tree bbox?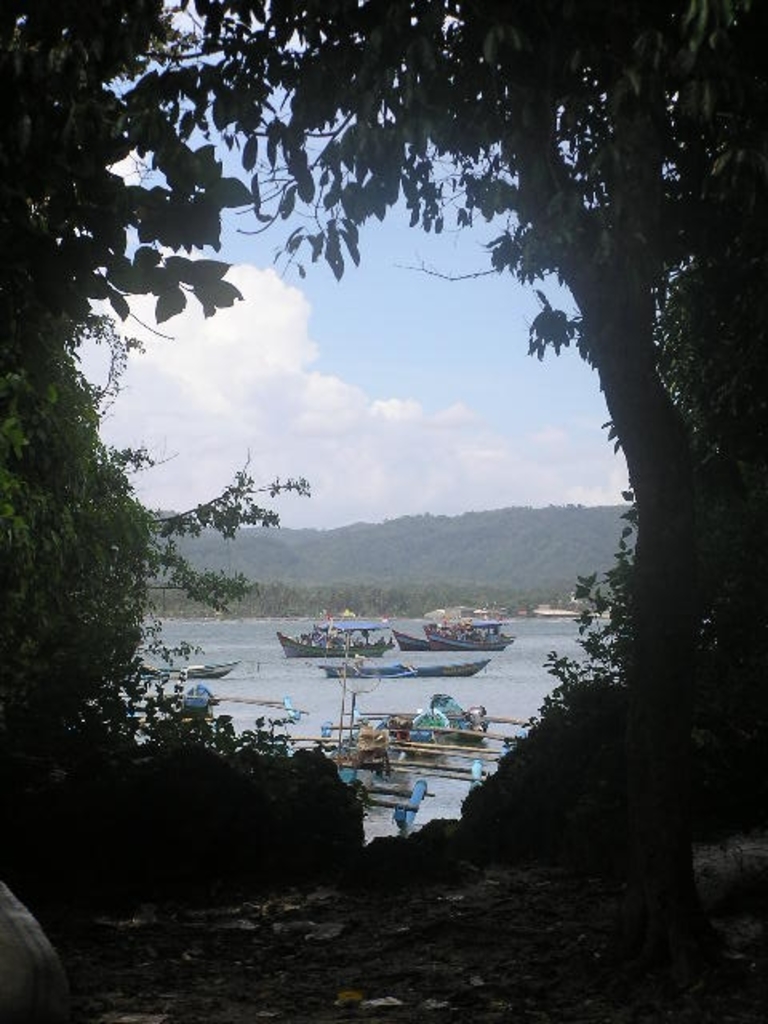
0,0,243,405
